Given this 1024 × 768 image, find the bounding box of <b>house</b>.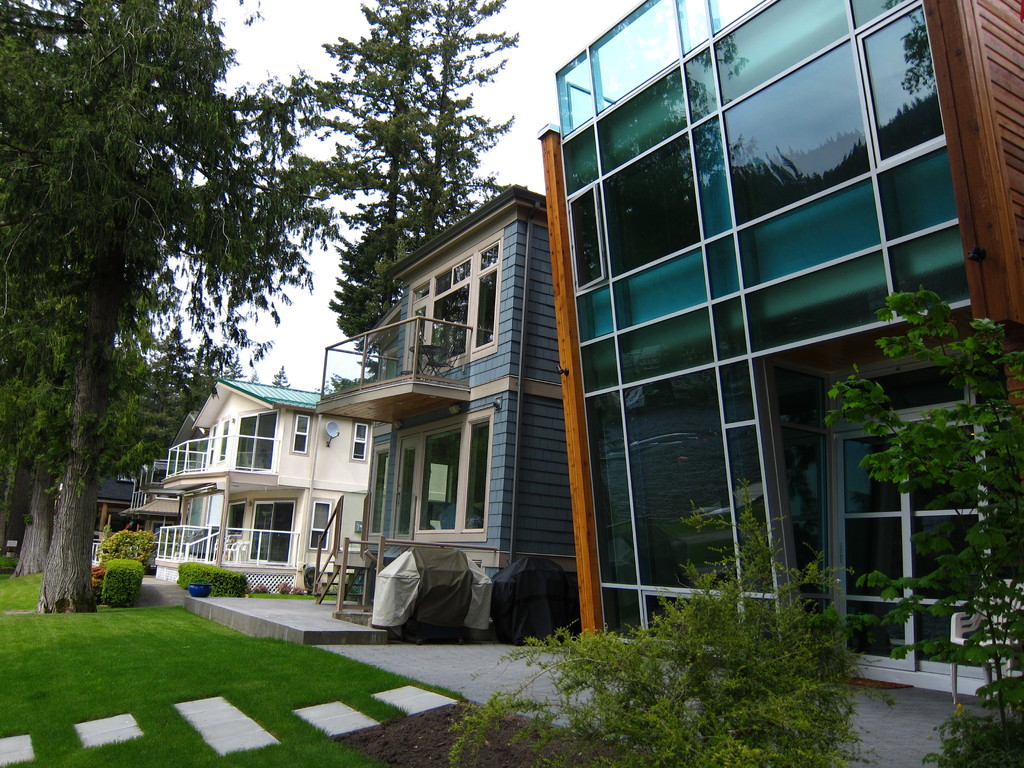
bbox=[96, 468, 141, 547].
